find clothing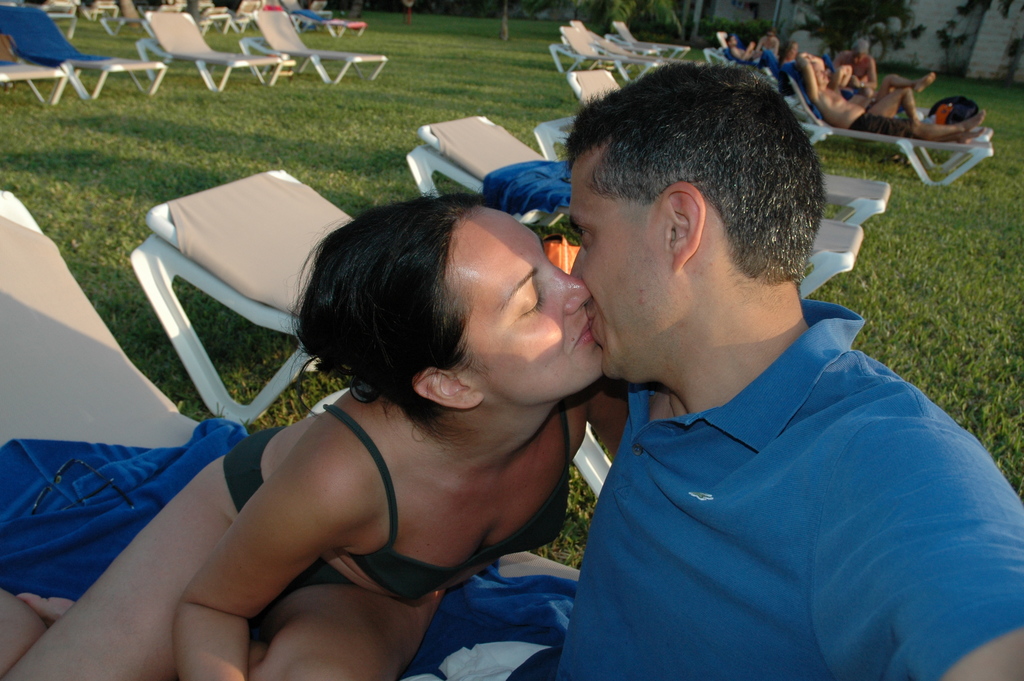
Rect(323, 402, 570, 599)
